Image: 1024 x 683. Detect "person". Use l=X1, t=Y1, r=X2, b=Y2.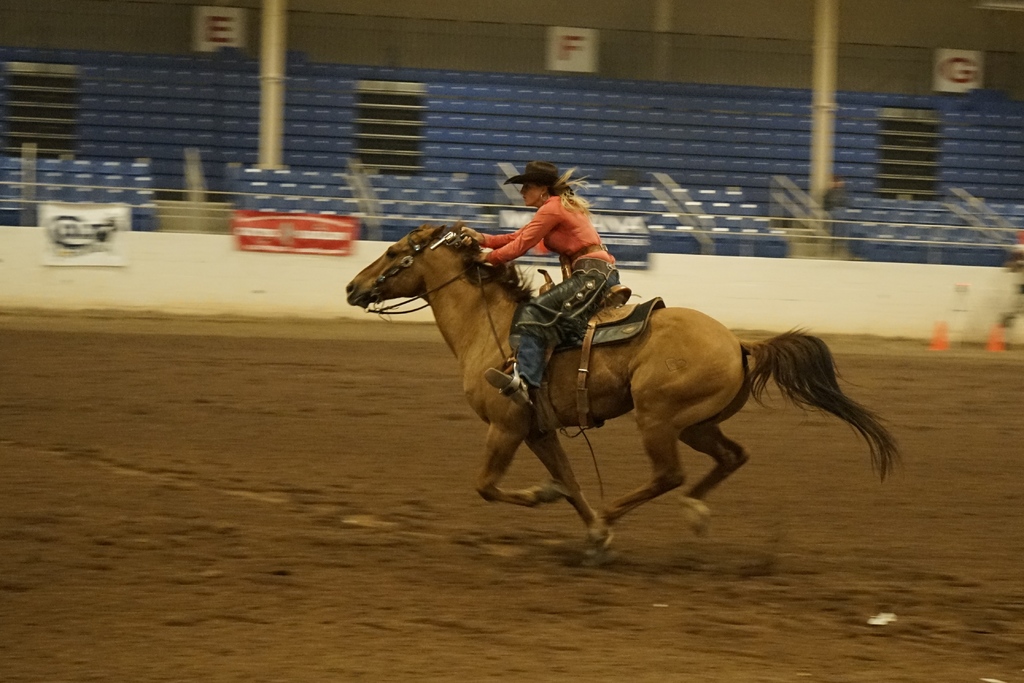
l=459, t=160, r=621, b=400.
